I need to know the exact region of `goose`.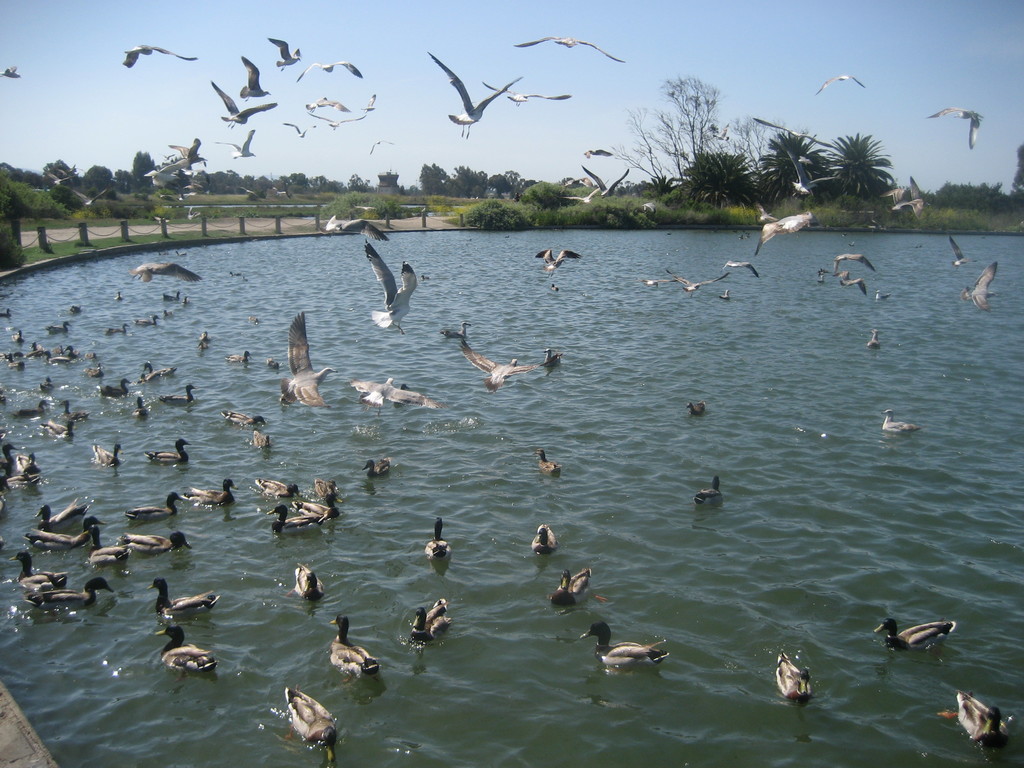
Region: bbox(287, 684, 340, 764).
